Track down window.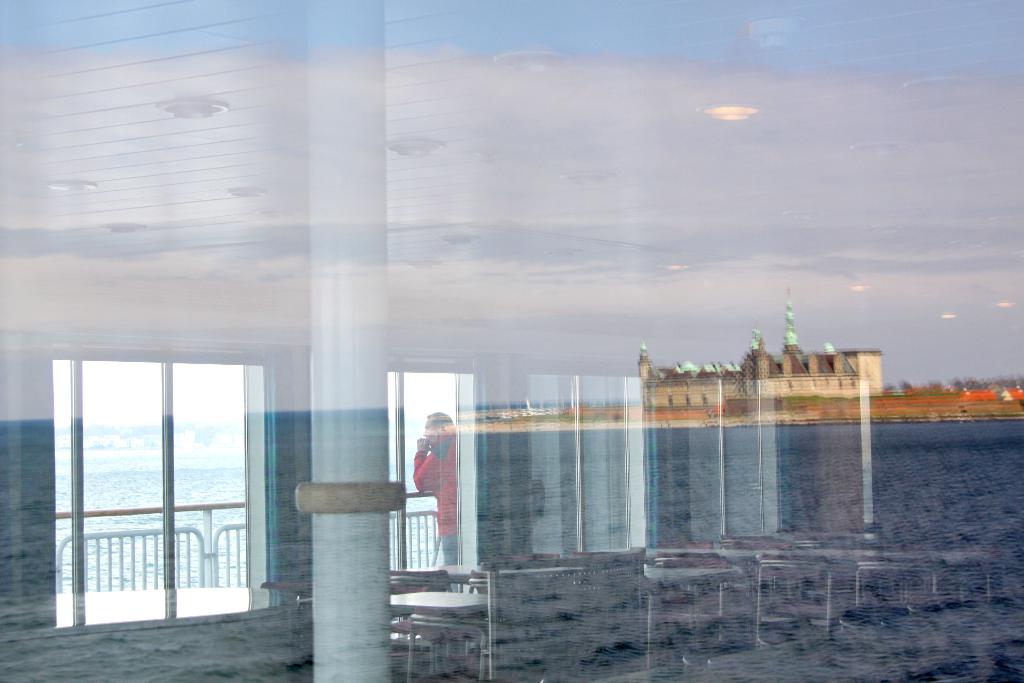
Tracked to bbox=(45, 324, 275, 623).
